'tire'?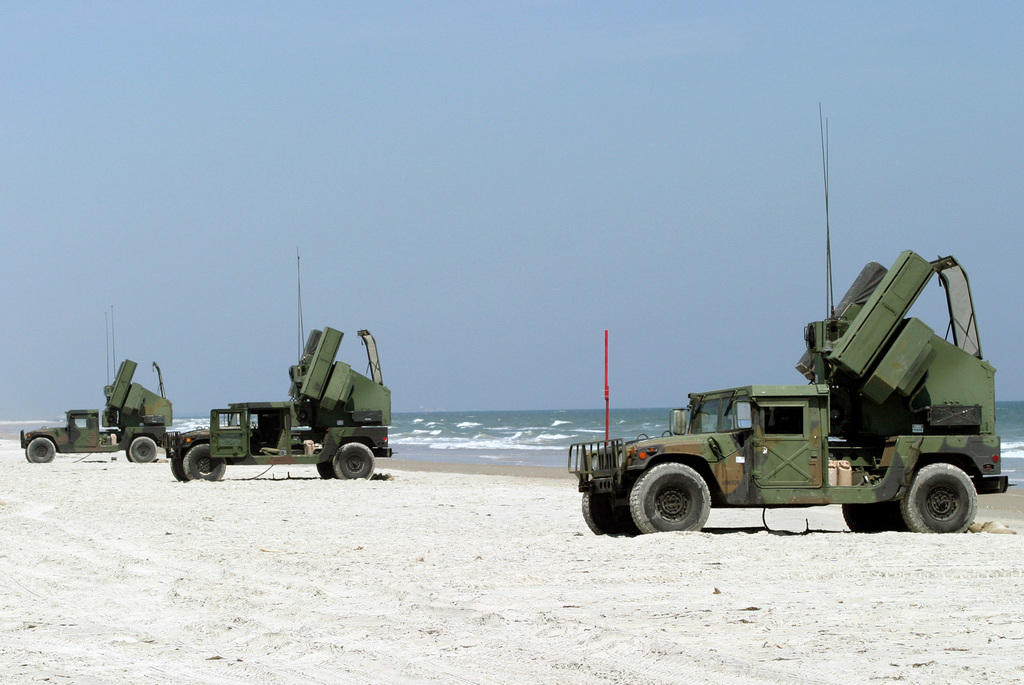
[312, 463, 335, 479]
